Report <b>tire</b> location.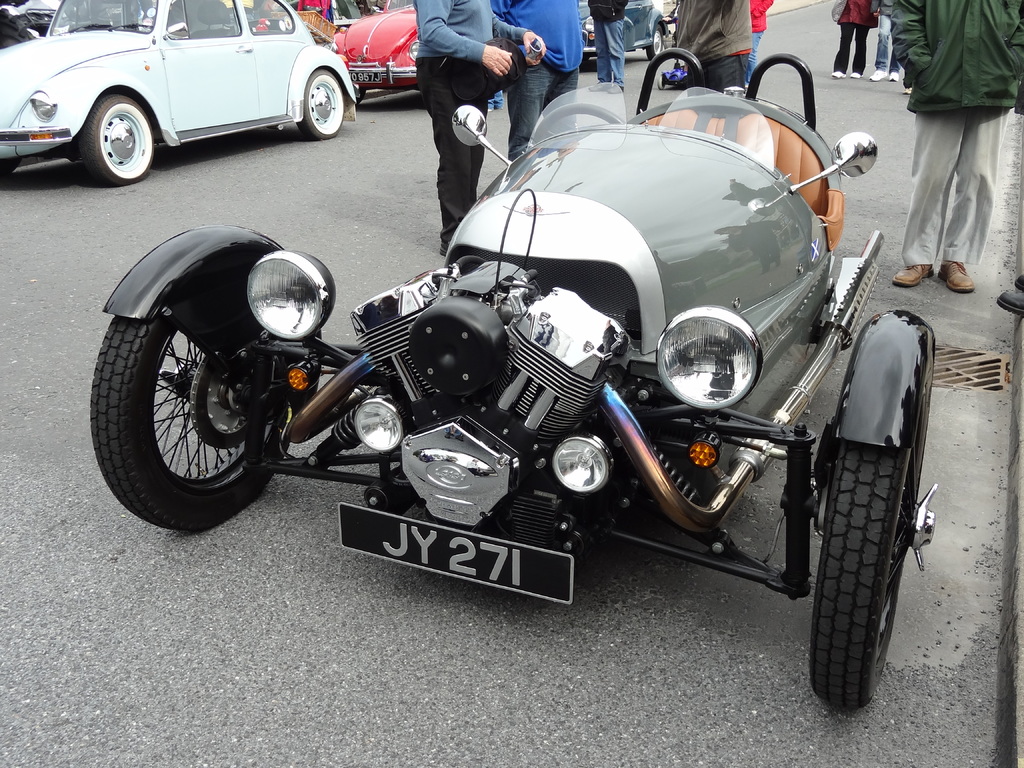
Report: 643:22:668:58.
